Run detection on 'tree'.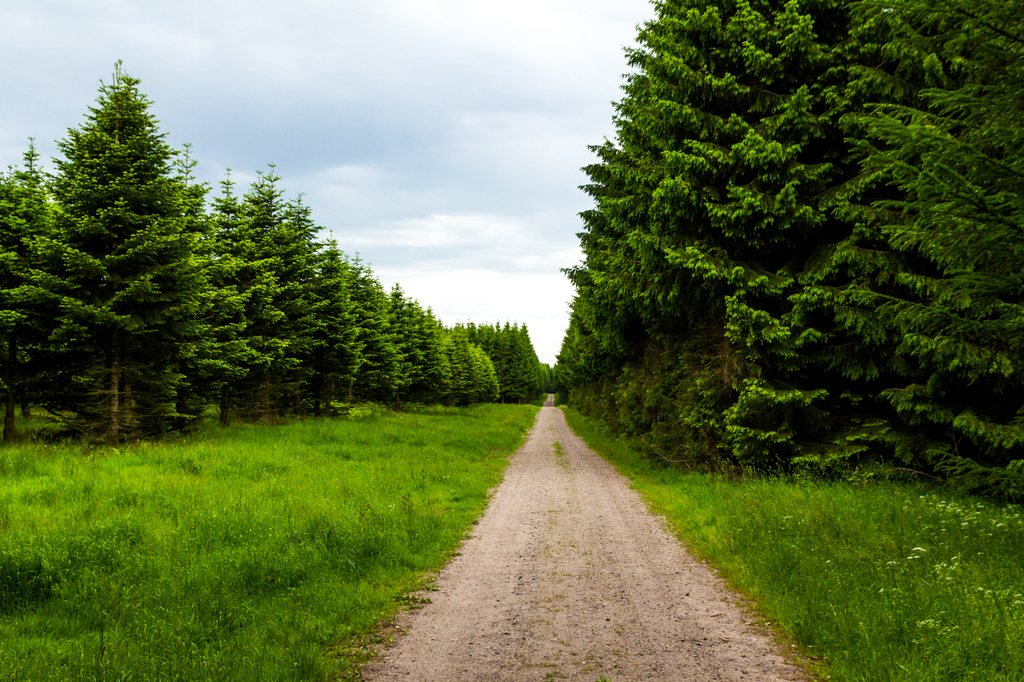
Result: <bbox>428, 324, 450, 405</bbox>.
